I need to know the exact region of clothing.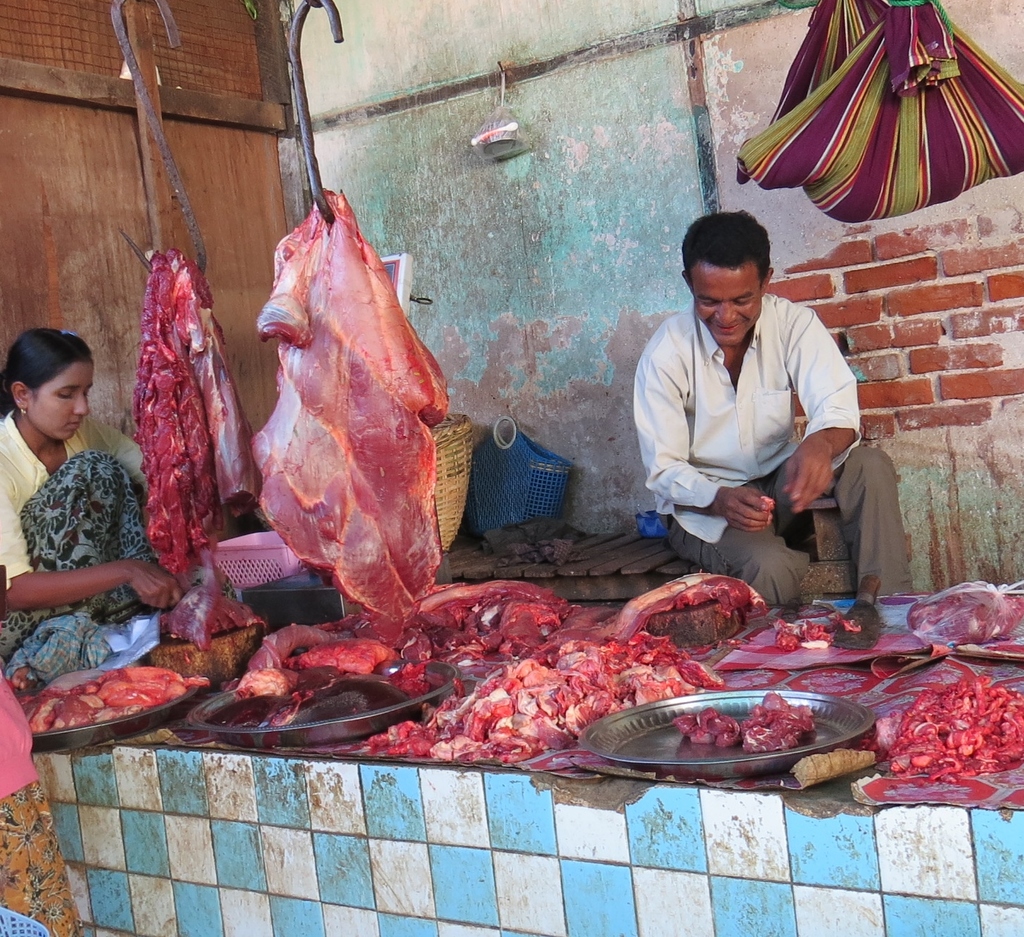
Region: locate(0, 672, 84, 936).
